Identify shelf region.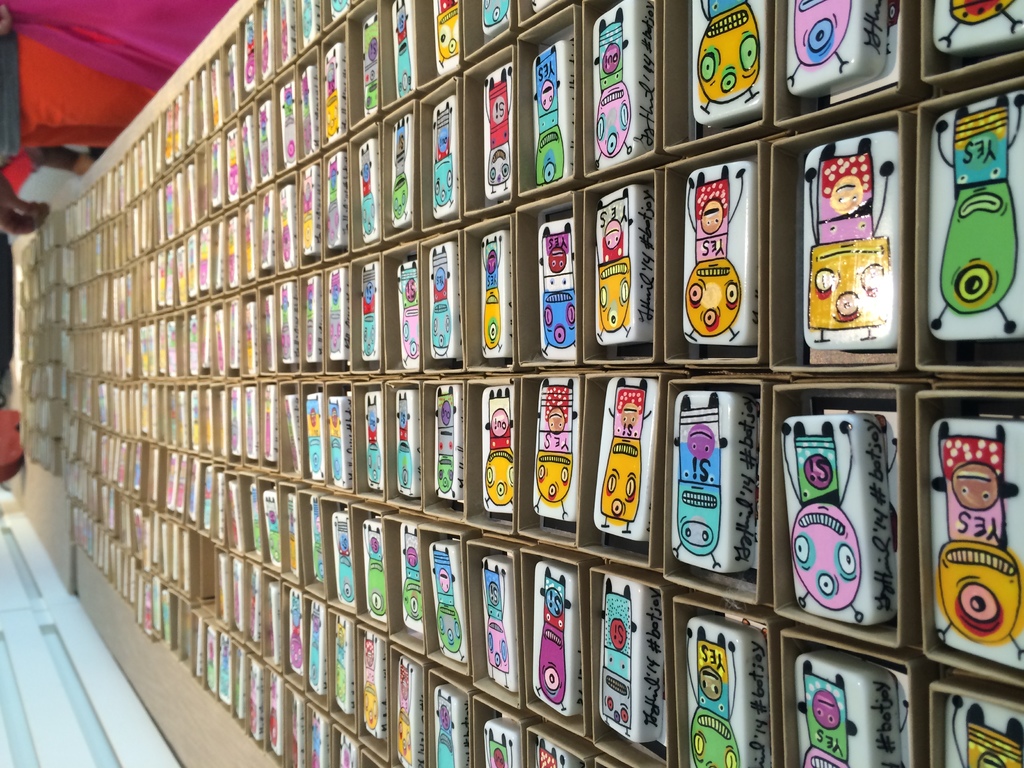
Region: box(467, 372, 515, 536).
